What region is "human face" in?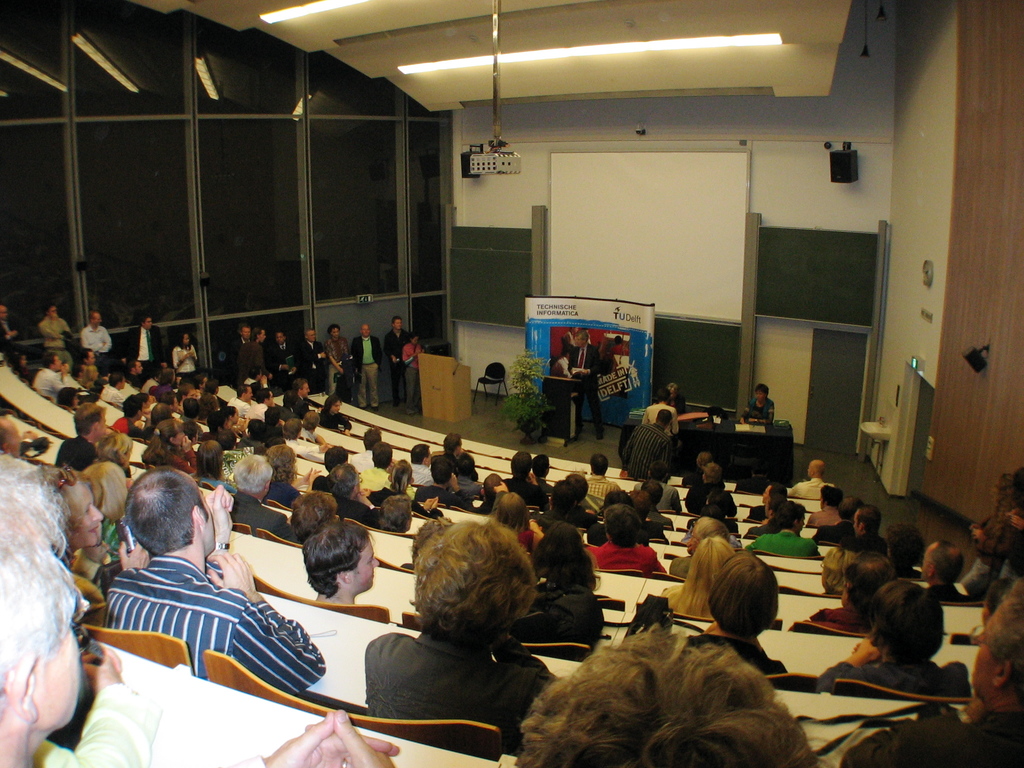
<bbox>398, 321, 399, 329</bbox>.
